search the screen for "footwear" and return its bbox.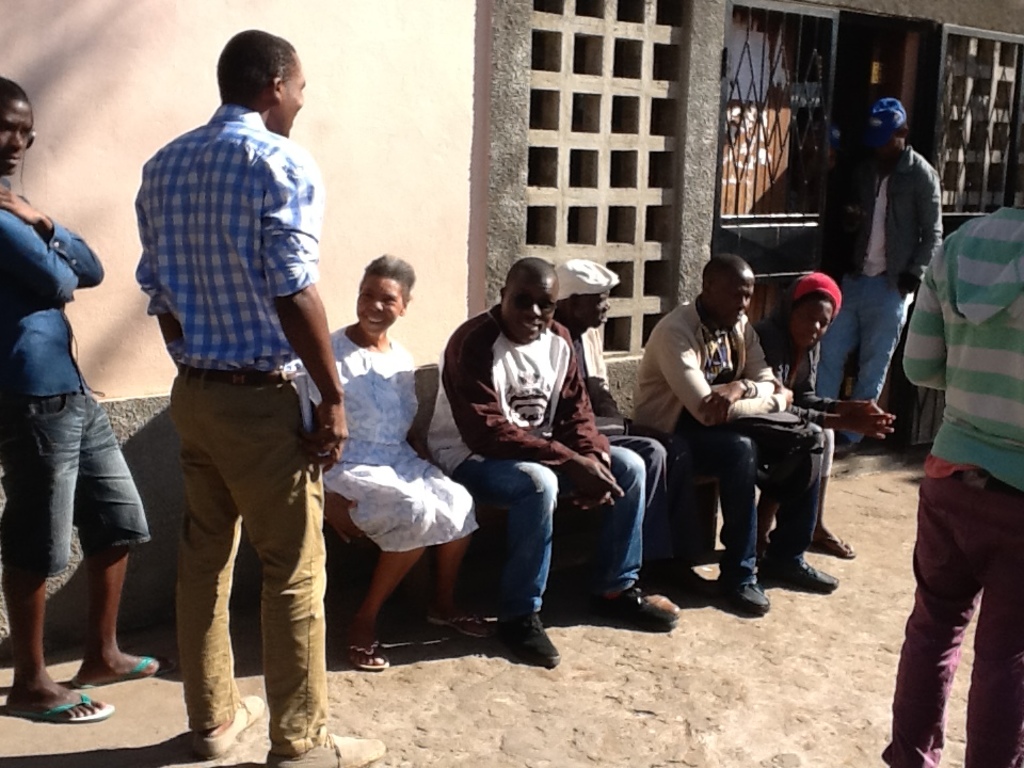
Found: 267 731 383 767.
